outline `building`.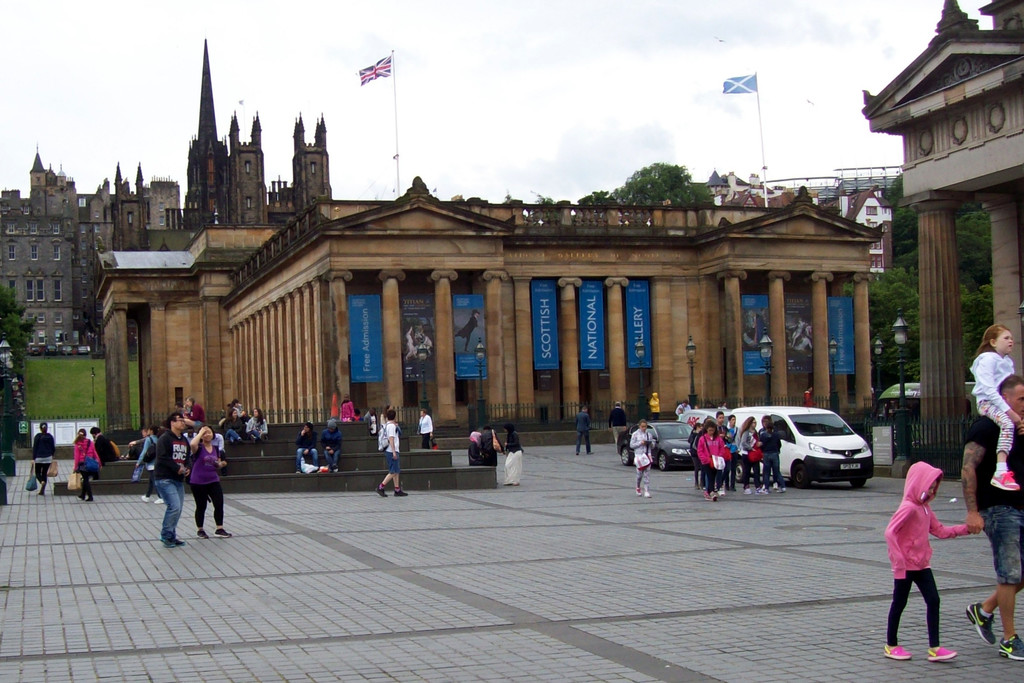
Outline: bbox=(0, 143, 180, 353).
